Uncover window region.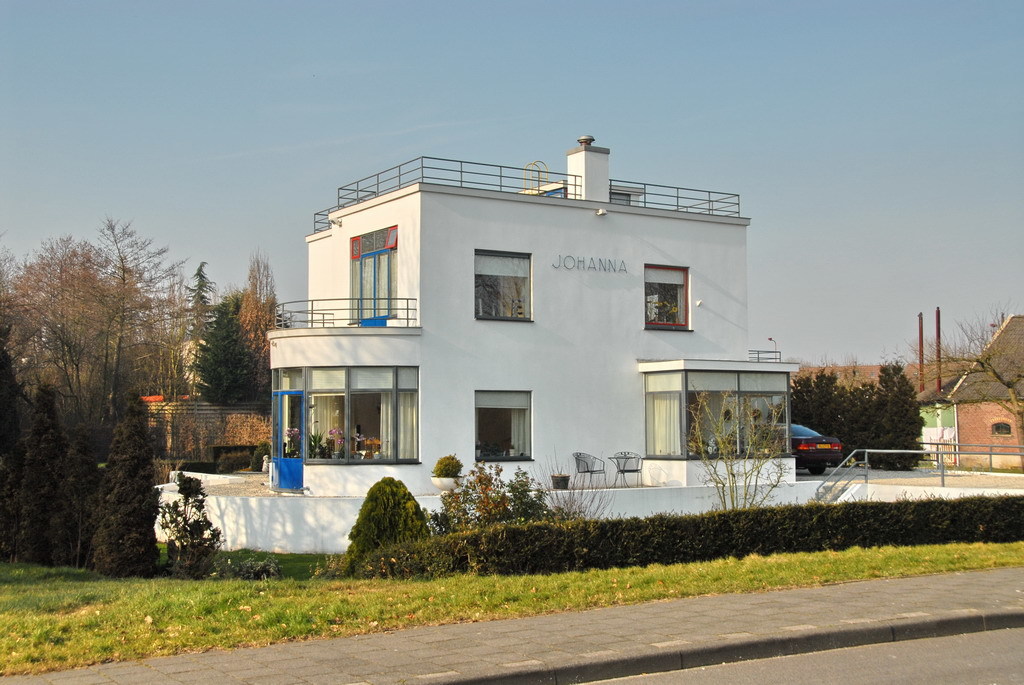
Uncovered: (left=985, top=422, right=1012, bottom=438).
